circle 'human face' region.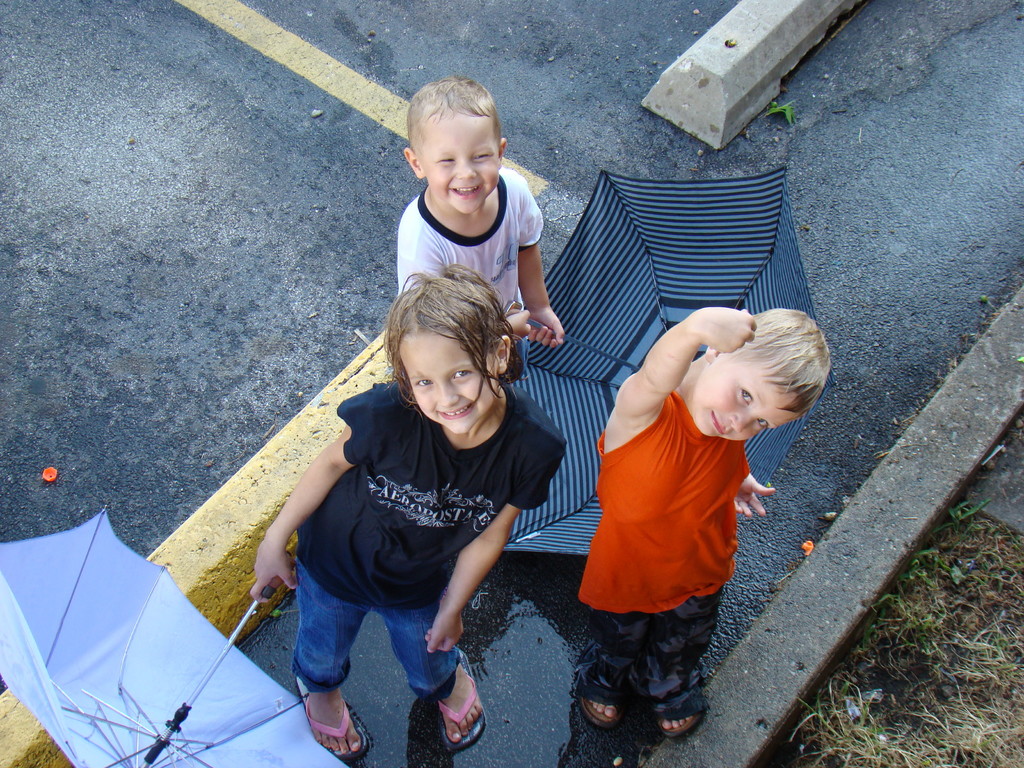
Region: [417,113,499,214].
